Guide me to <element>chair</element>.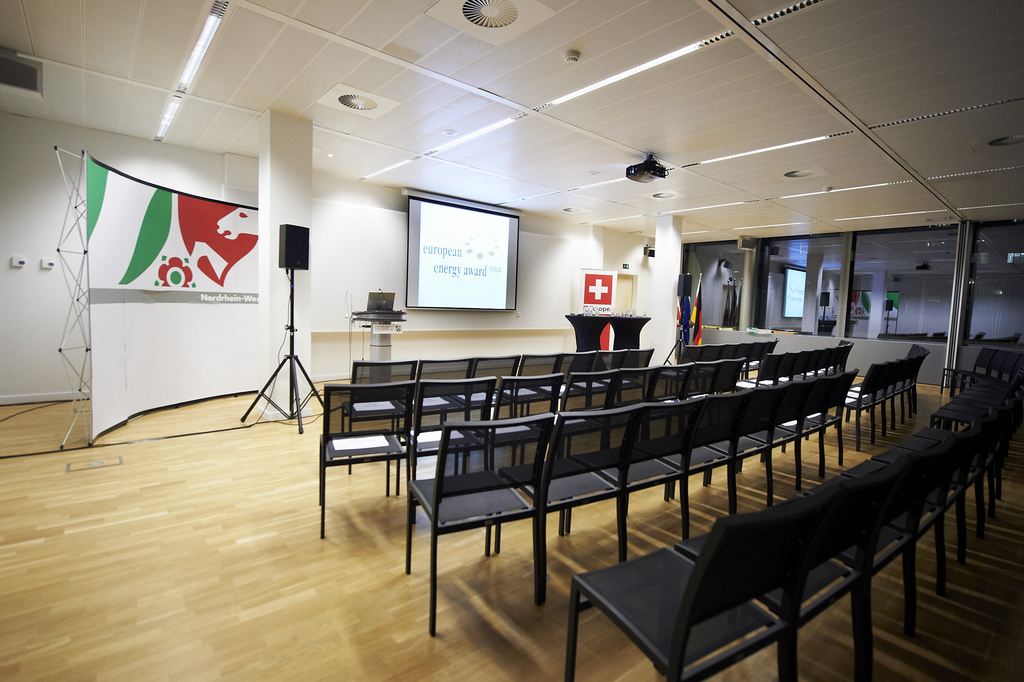
Guidance: [x1=540, y1=413, x2=627, y2=603].
